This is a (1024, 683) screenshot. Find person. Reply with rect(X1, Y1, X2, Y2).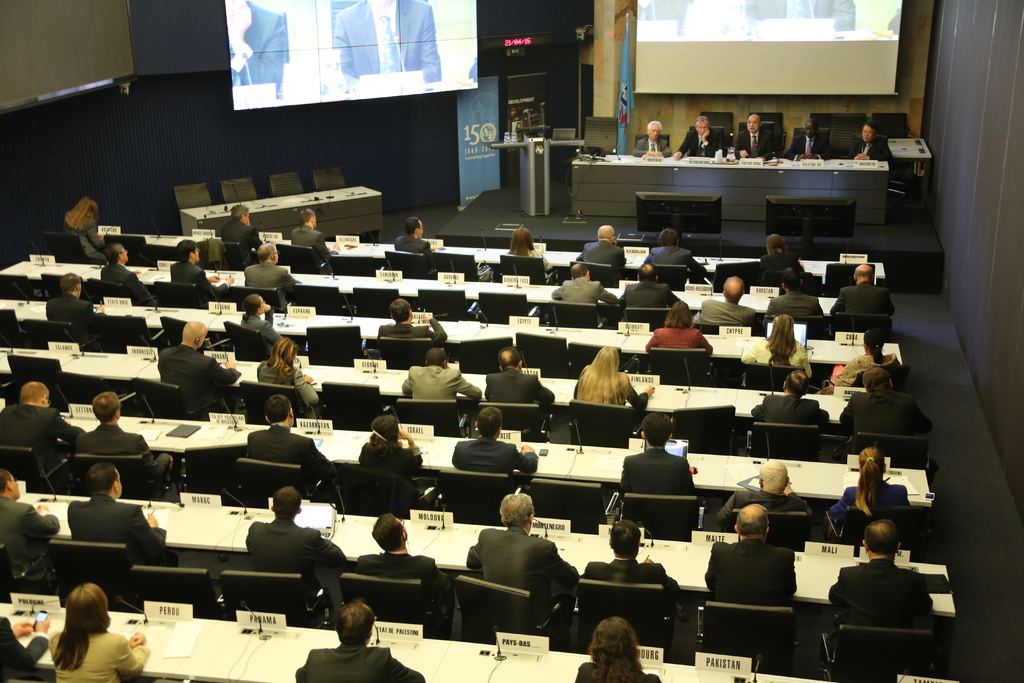
rect(66, 462, 184, 566).
